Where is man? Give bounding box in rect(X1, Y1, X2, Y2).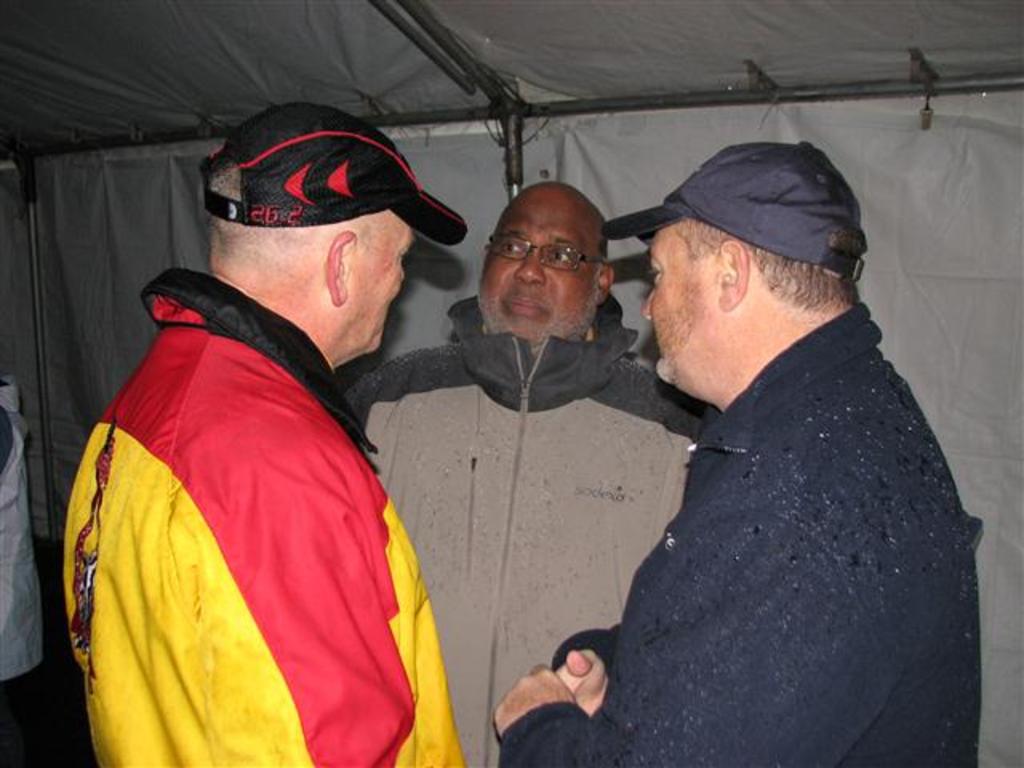
rect(523, 118, 981, 760).
